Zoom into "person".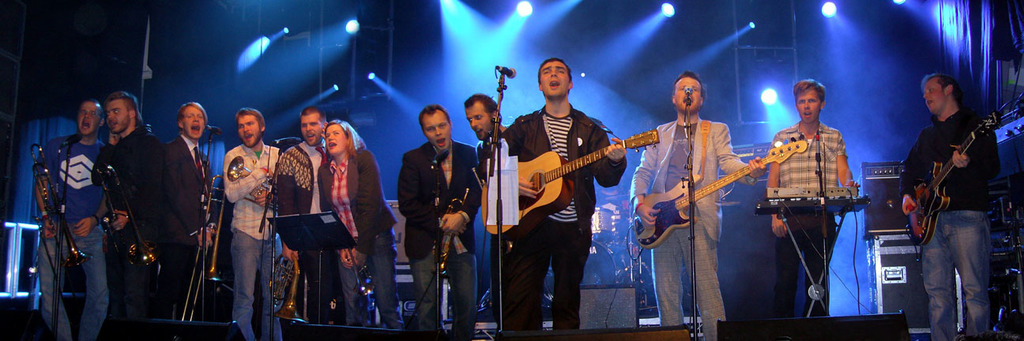
Zoom target: 155/100/219/339.
